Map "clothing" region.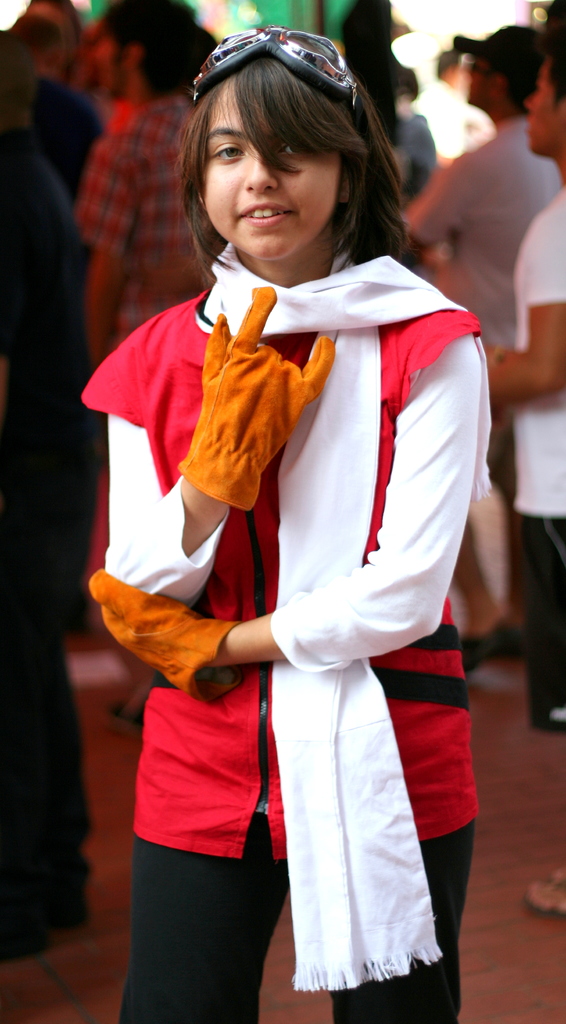
Mapped to [152,190,478,998].
